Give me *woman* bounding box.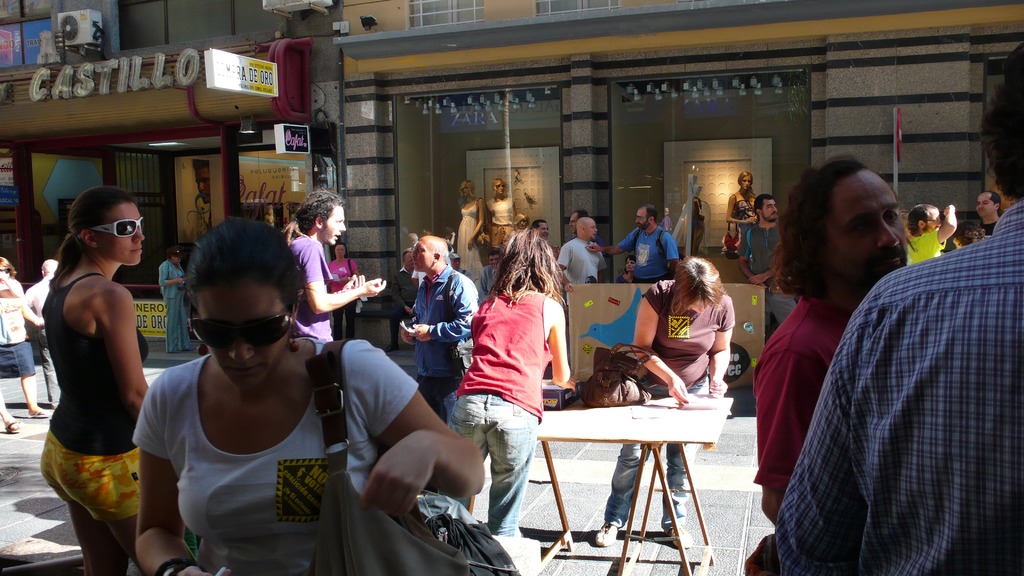
[x1=451, y1=184, x2=484, y2=301].
